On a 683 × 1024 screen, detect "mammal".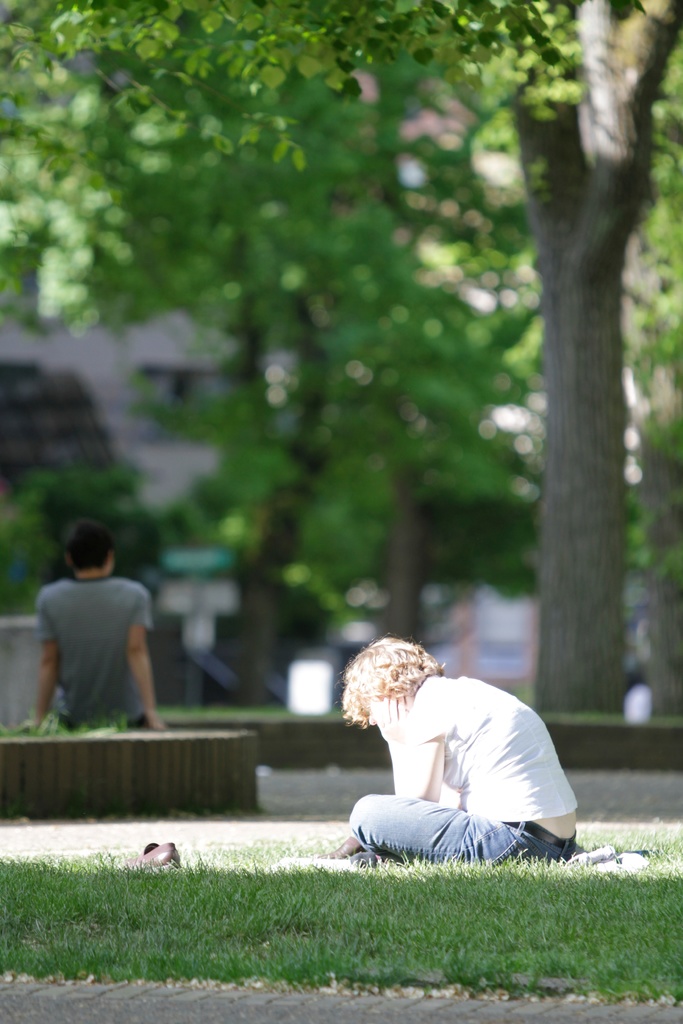
[29, 515, 170, 729].
